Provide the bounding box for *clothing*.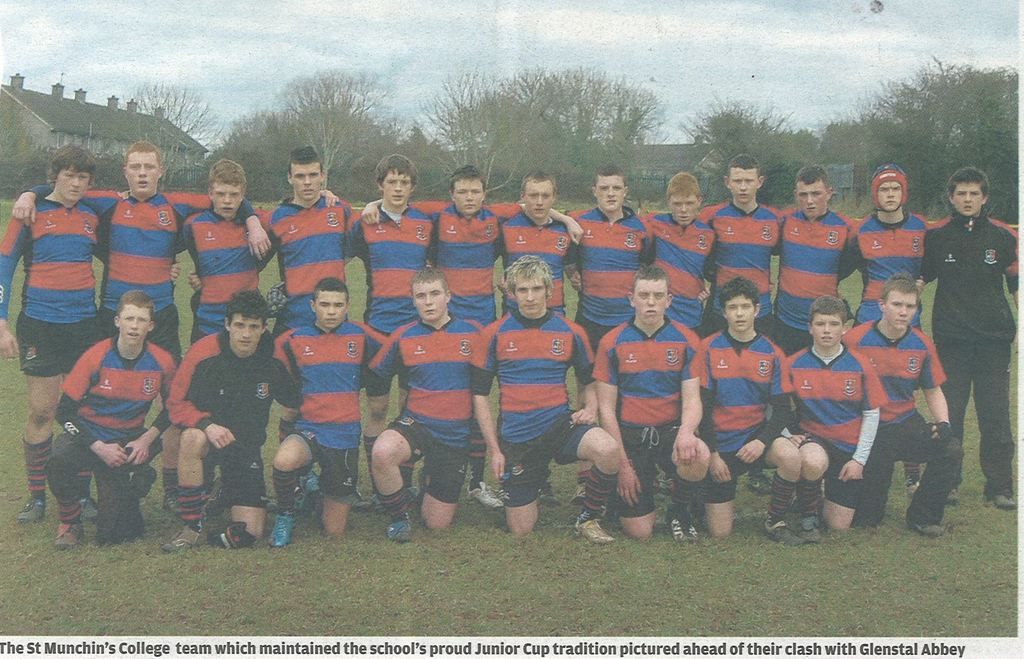
[358,291,506,522].
